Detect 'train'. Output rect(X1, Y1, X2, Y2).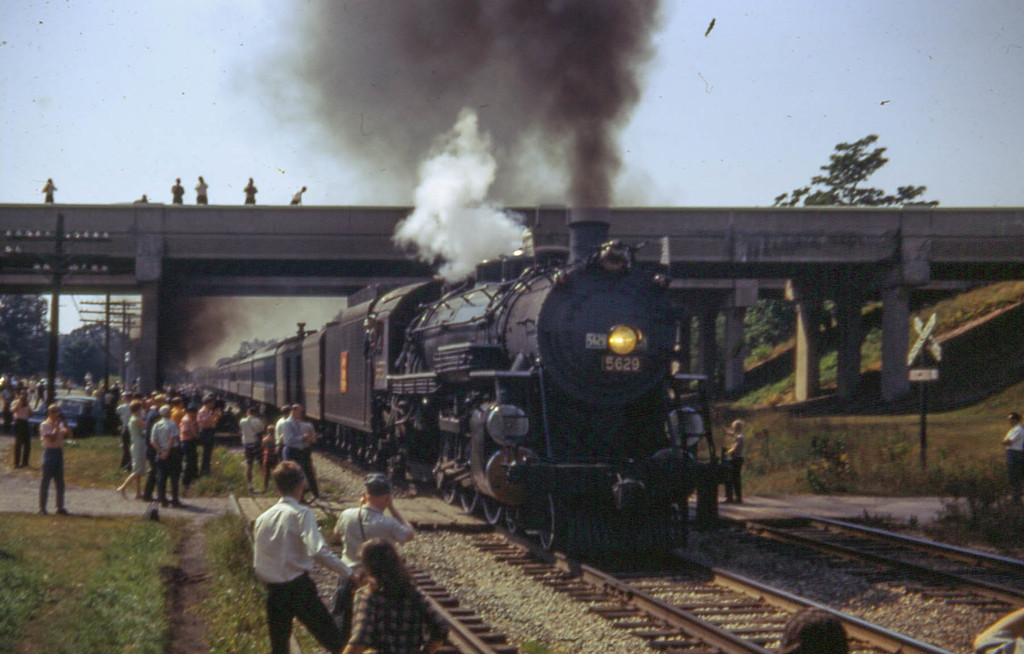
rect(190, 218, 719, 568).
